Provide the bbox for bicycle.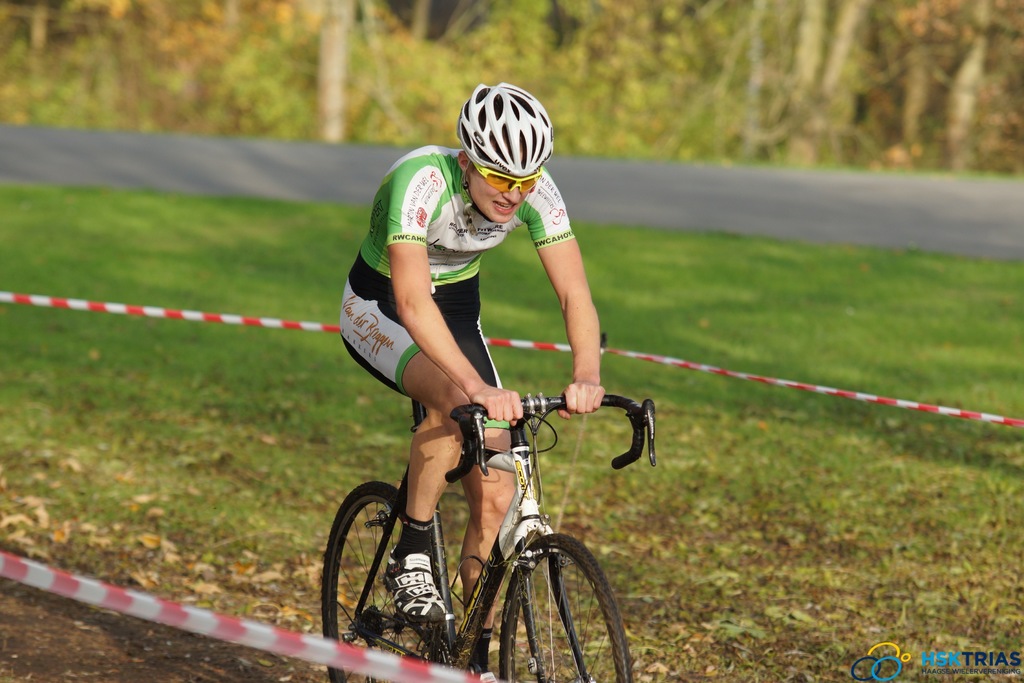
307/389/662/682.
